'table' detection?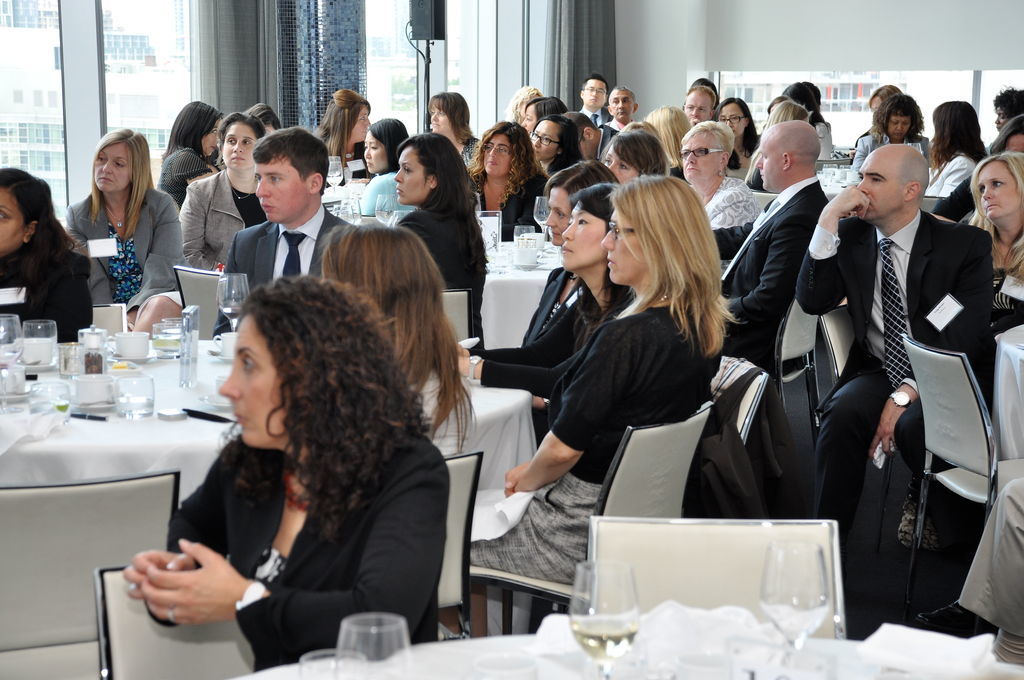
0,341,534,543
